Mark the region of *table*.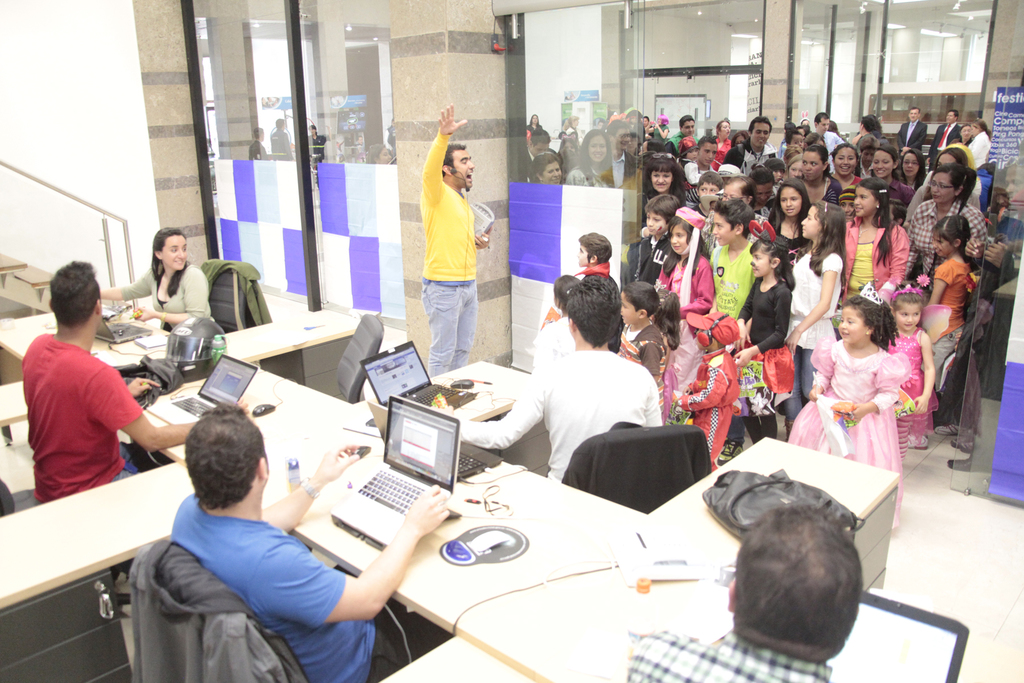
Region: box(365, 633, 567, 682).
